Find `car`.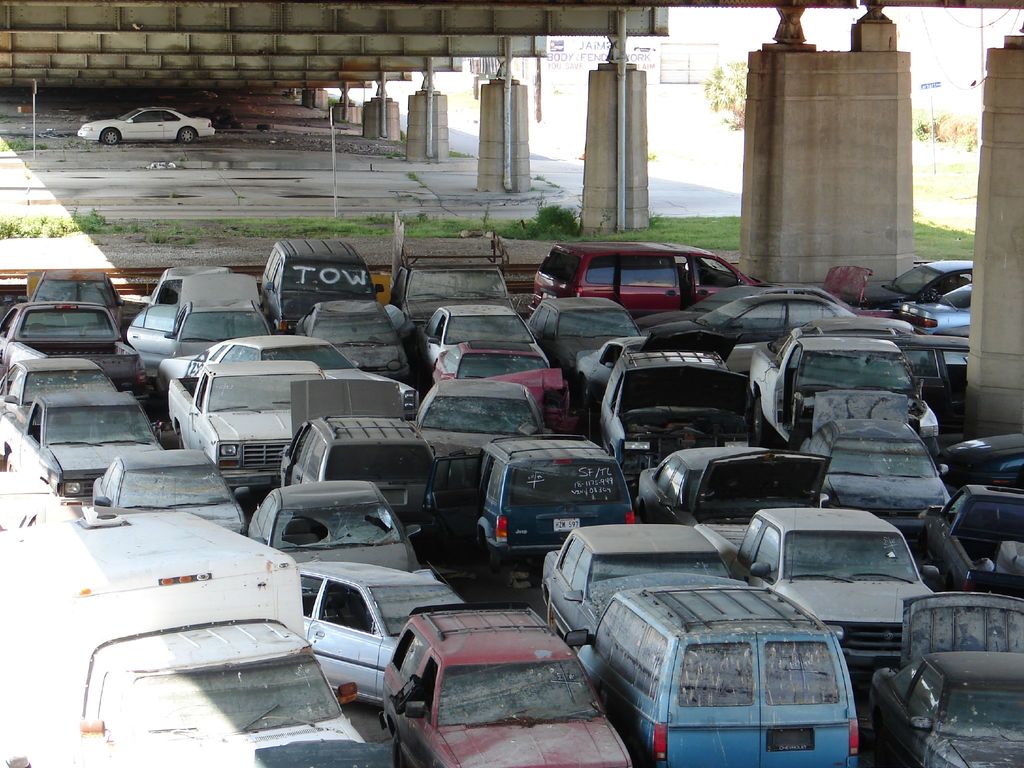
x1=574 y1=531 x2=867 y2=765.
